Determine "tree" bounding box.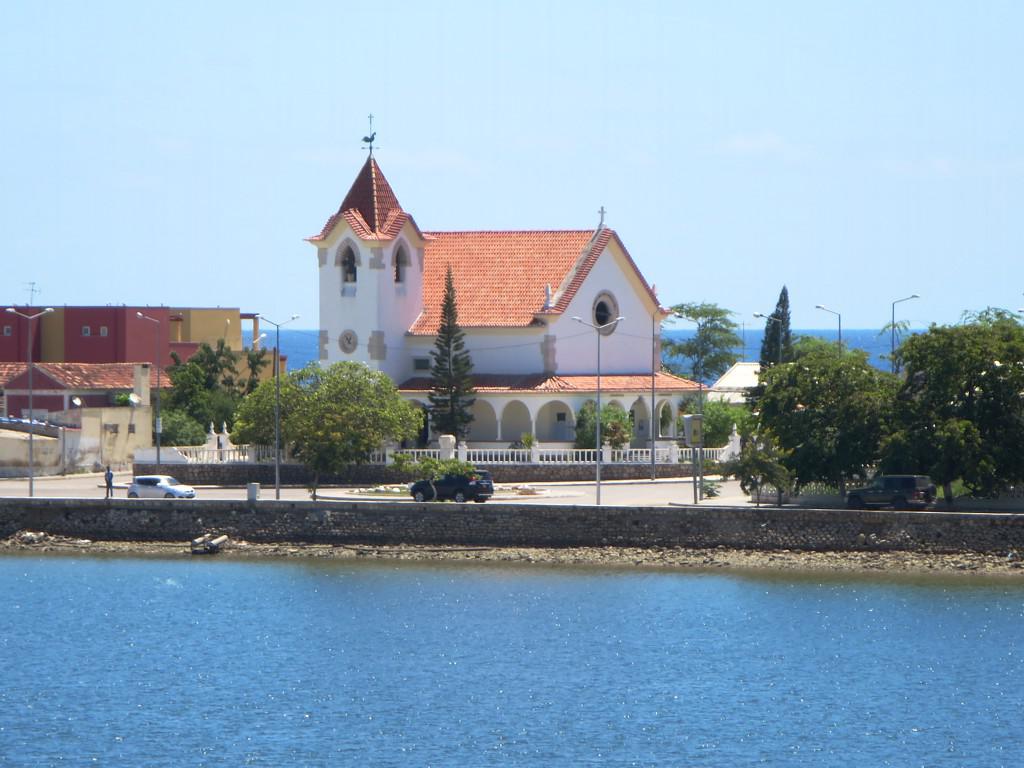
Determined: box(416, 264, 482, 445).
